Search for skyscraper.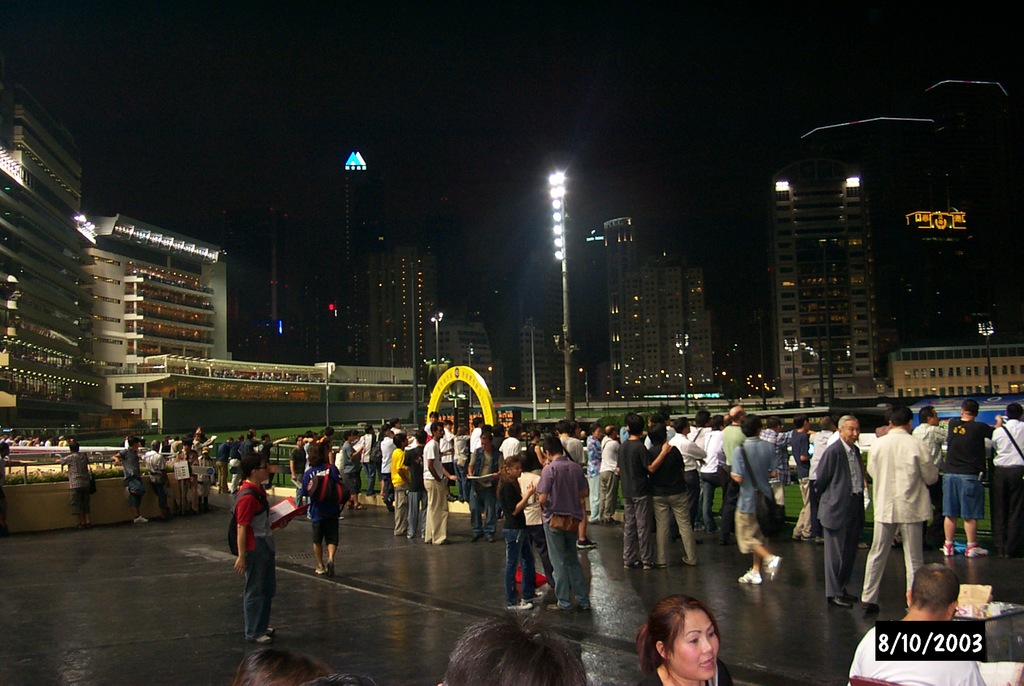
Found at x1=660 y1=268 x2=687 y2=392.
